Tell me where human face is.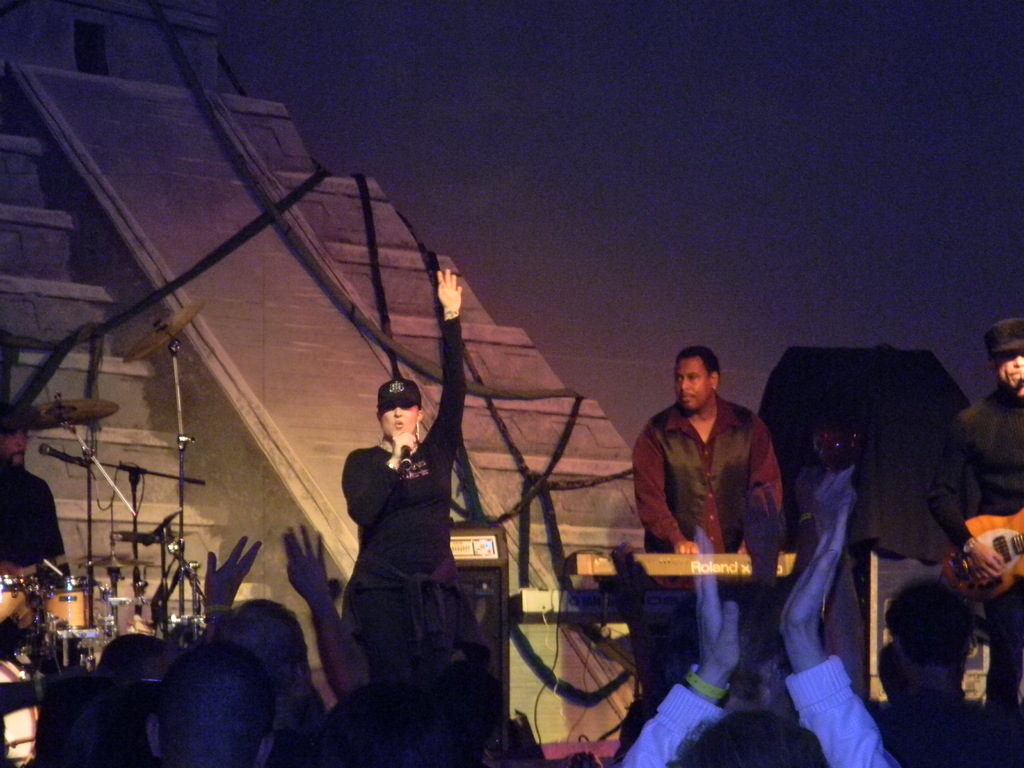
human face is at (674,358,712,412).
